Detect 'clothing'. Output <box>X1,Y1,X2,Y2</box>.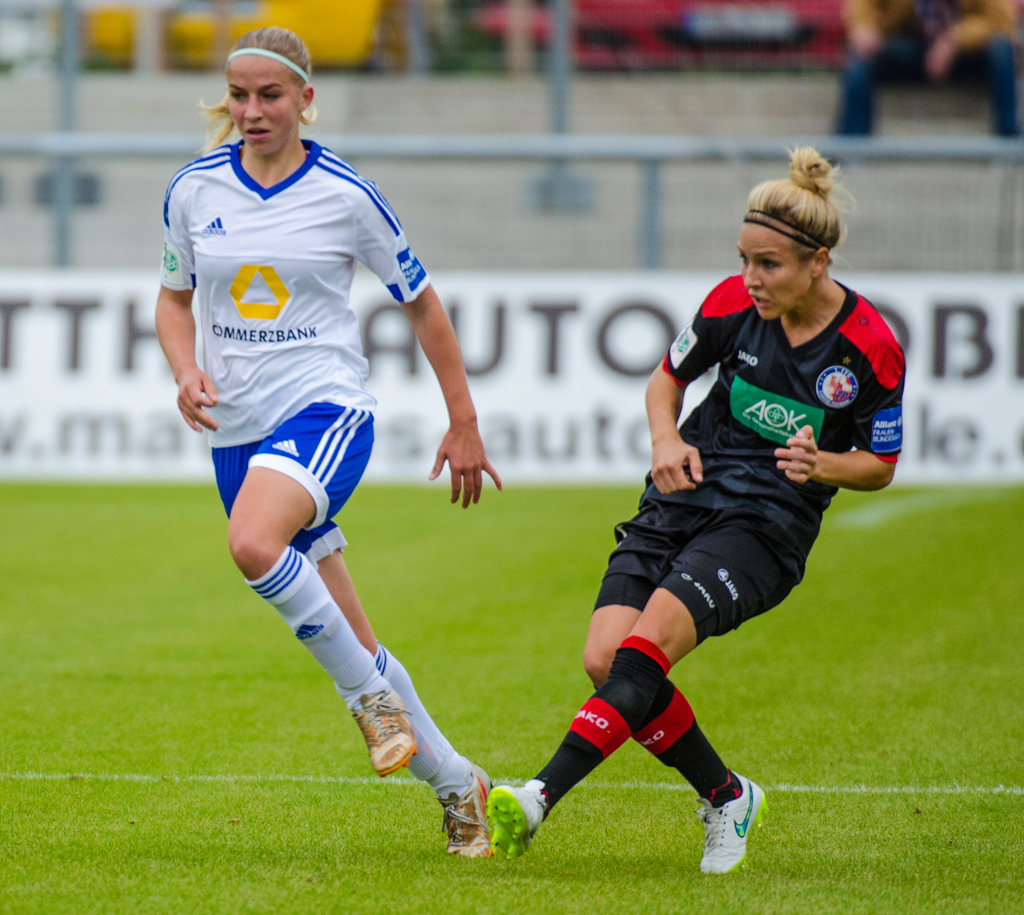
<box>591,271,906,649</box>.
